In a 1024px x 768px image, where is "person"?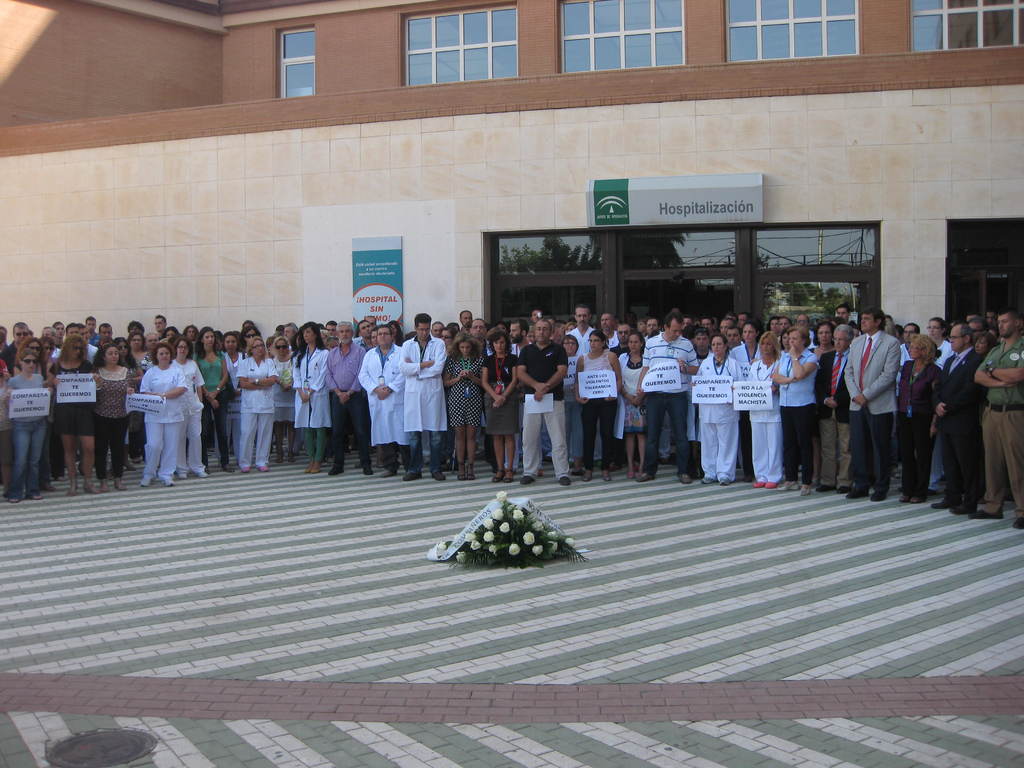
633, 308, 691, 483.
